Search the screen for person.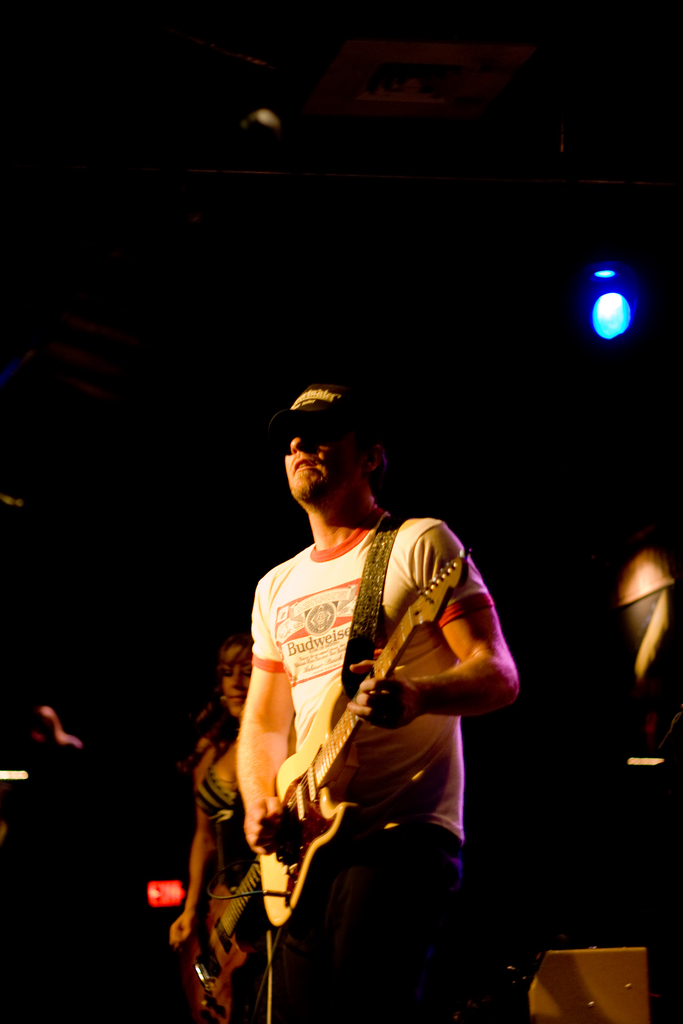
Found at select_region(168, 327, 514, 1023).
